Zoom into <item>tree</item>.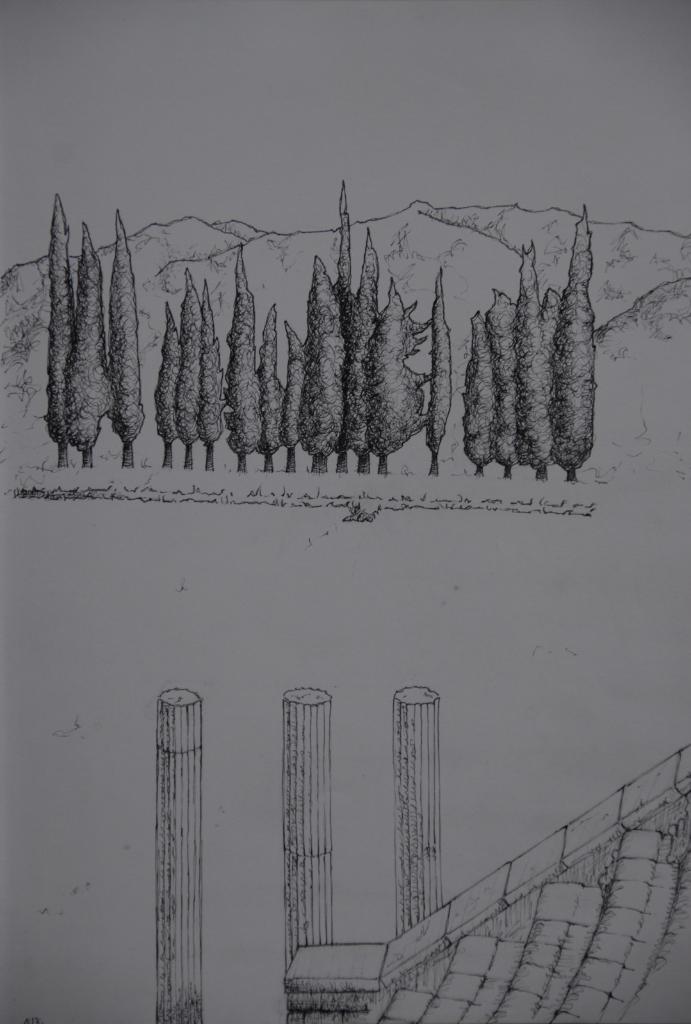
Zoom target: (left=201, top=282, right=224, bottom=473).
